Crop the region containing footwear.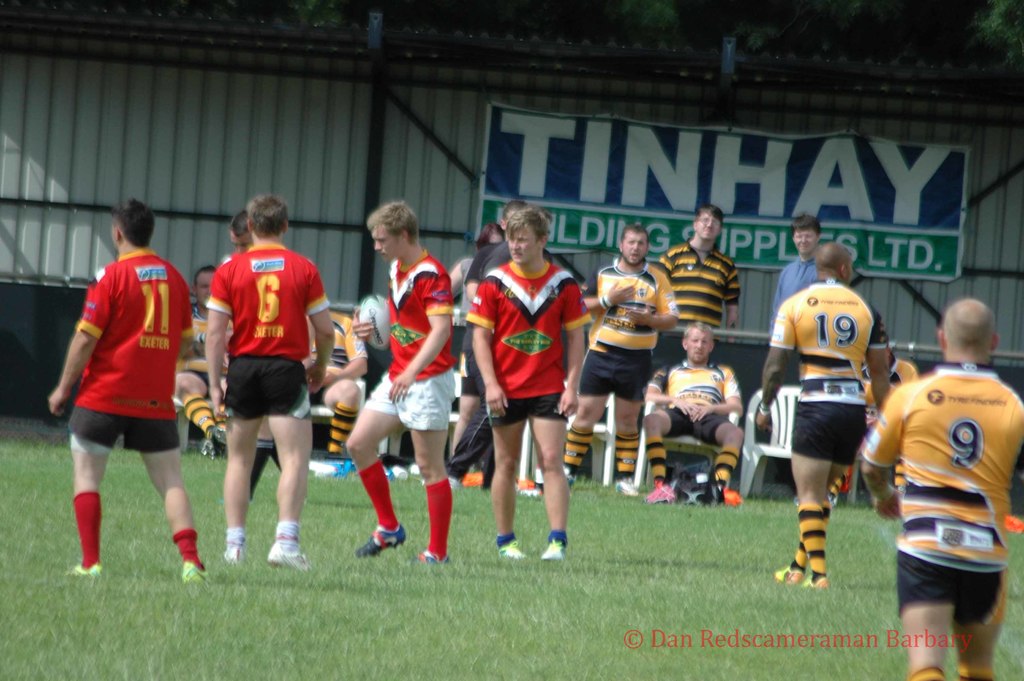
Crop region: 220,544,240,564.
